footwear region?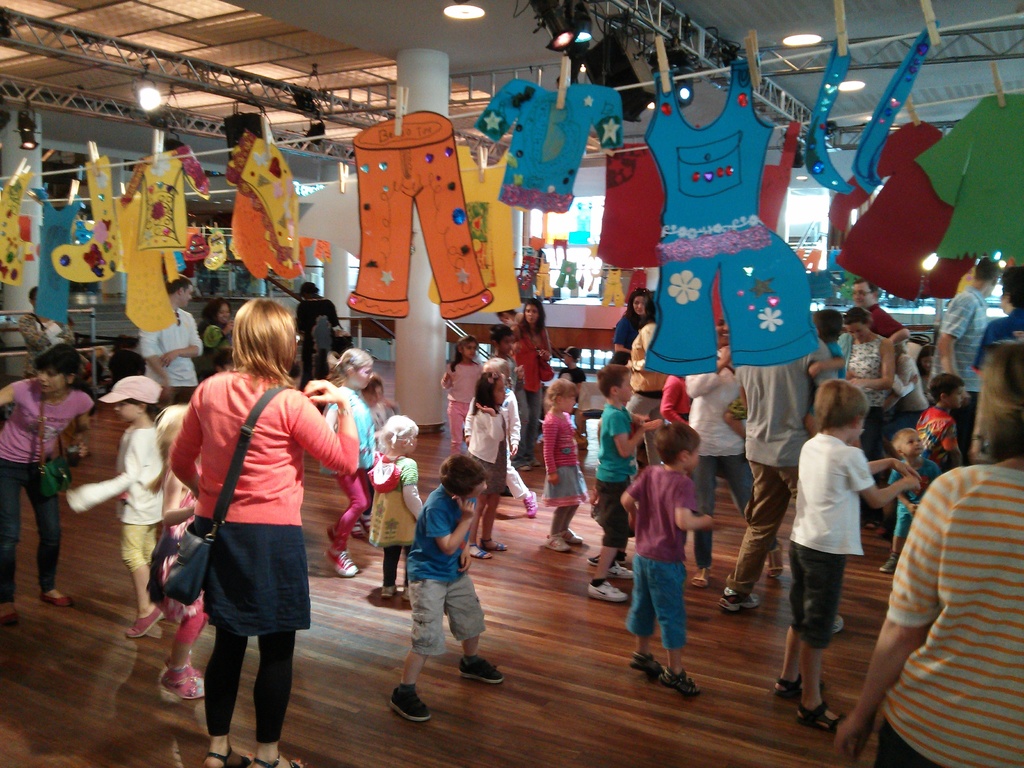
(124, 609, 164, 642)
